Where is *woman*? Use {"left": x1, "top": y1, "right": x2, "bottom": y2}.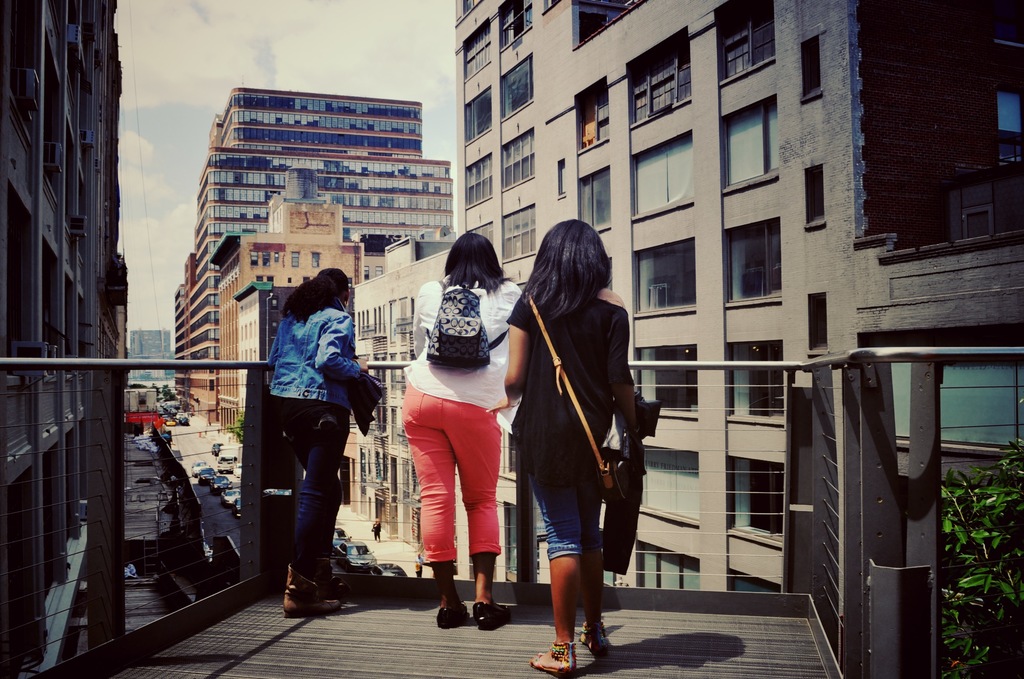
{"left": 262, "top": 266, "right": 372, "bottom": 618}.
